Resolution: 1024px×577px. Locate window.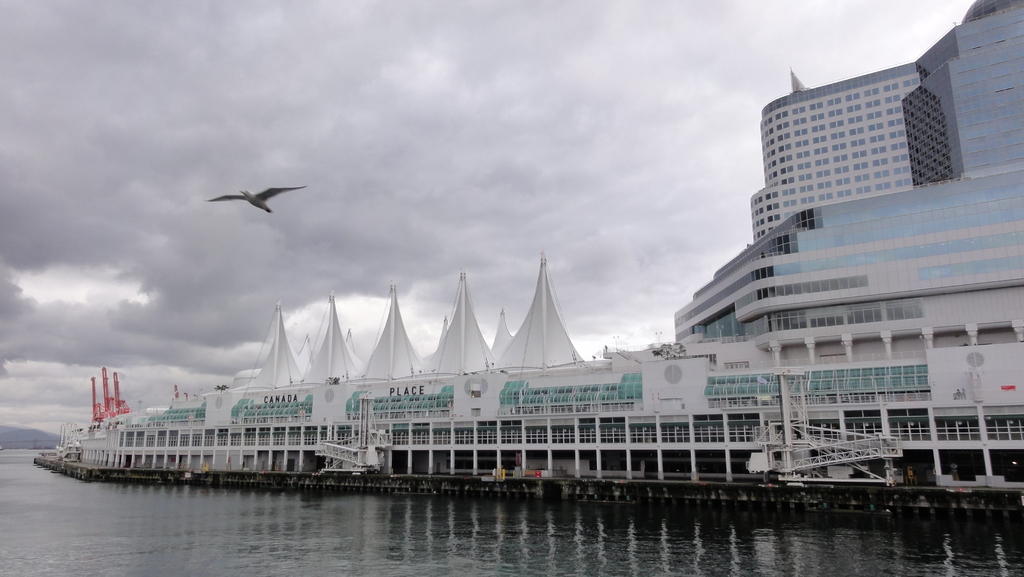
(x1=781, y1=165, x2=795, y2=174).
